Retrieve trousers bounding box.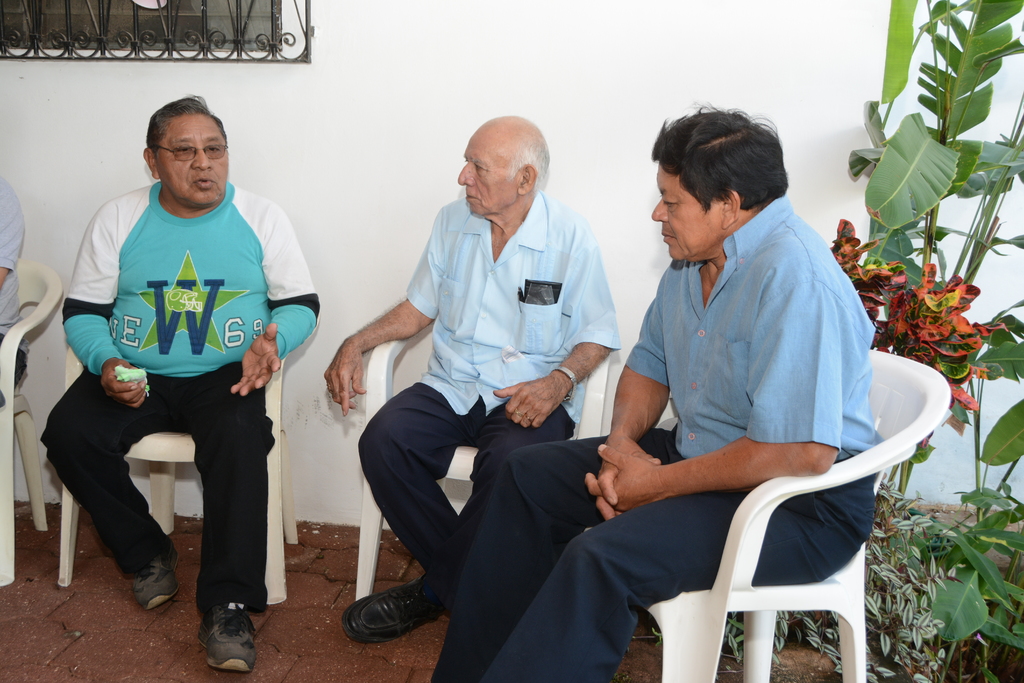
Bounding box: BBox(66, 359, 268, 602).
